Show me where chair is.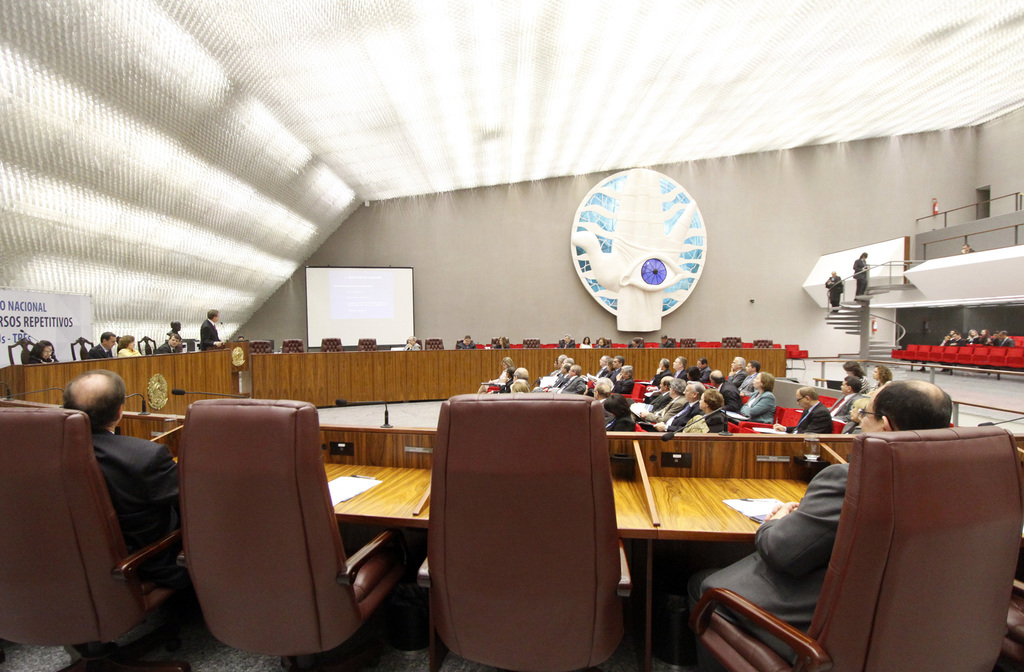
chair is at {"x1": 249, "y1": 340, "x2": 275, "y2": 352}.
